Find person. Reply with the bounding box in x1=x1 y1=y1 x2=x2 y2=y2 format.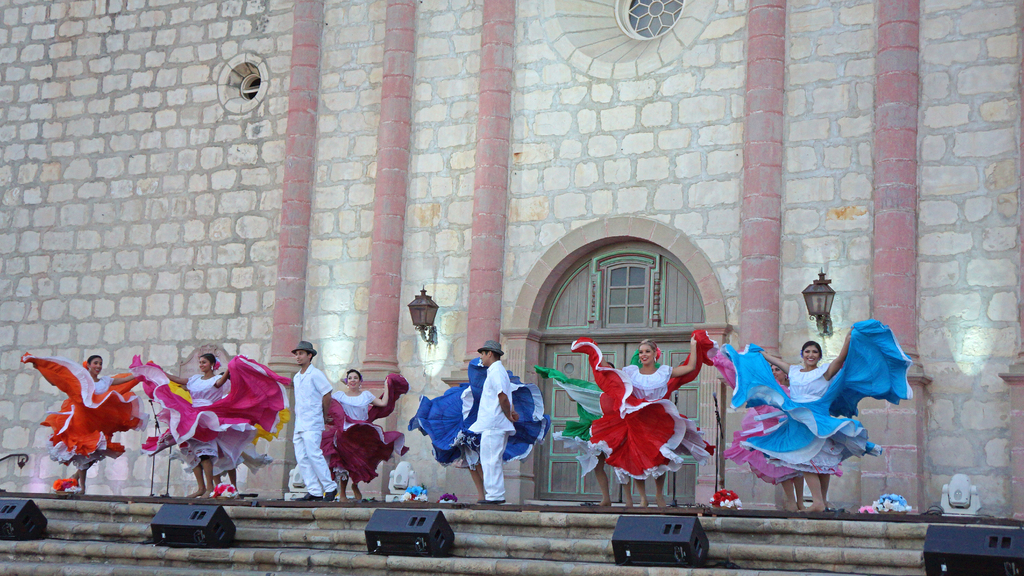
x1=714 y1=339 x2=918 y2=506.
